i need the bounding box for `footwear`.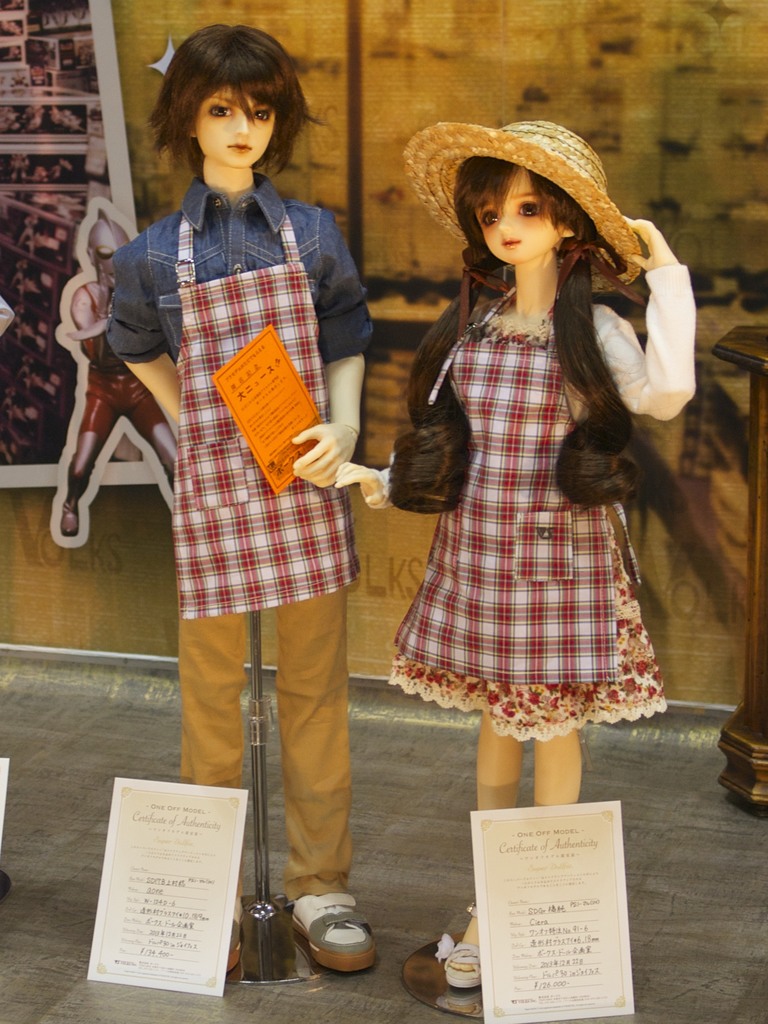
Here it is: <box>60,500,84,536</box>.
